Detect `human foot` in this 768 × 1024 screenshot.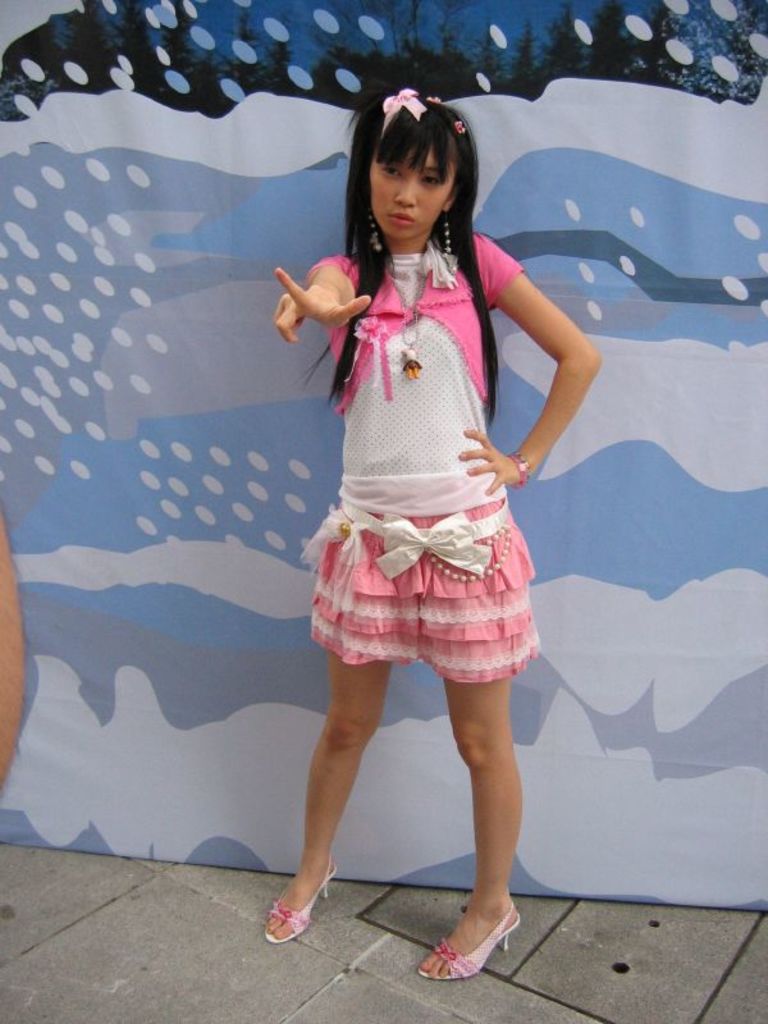
Detection: (left=422, top=882, right=525, bottom=968).
